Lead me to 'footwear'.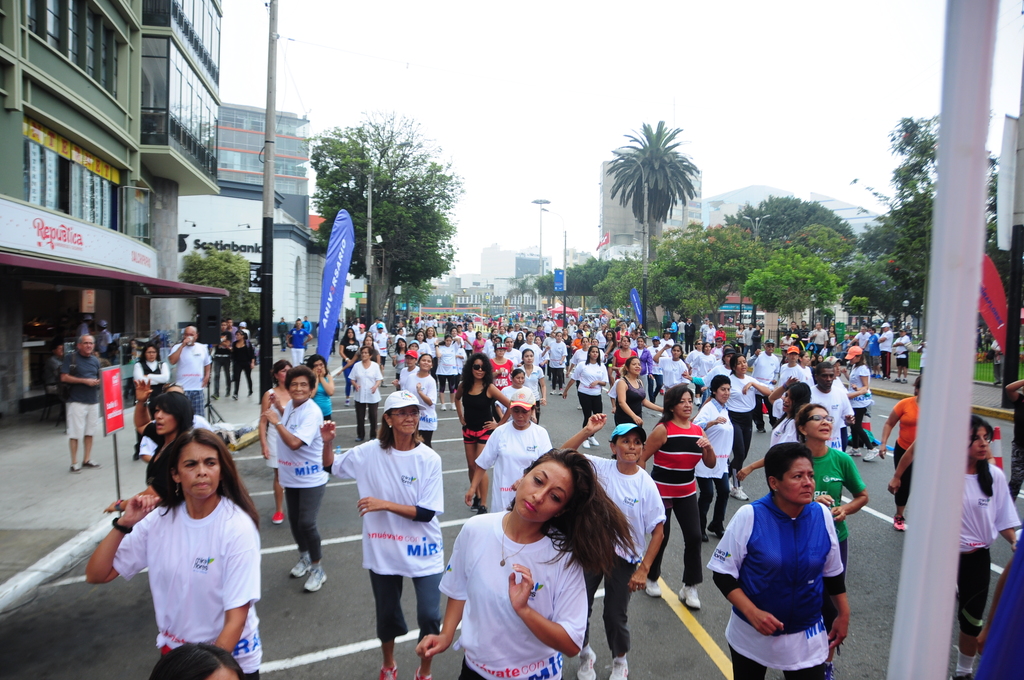
Lead to (84,457,100,469).
